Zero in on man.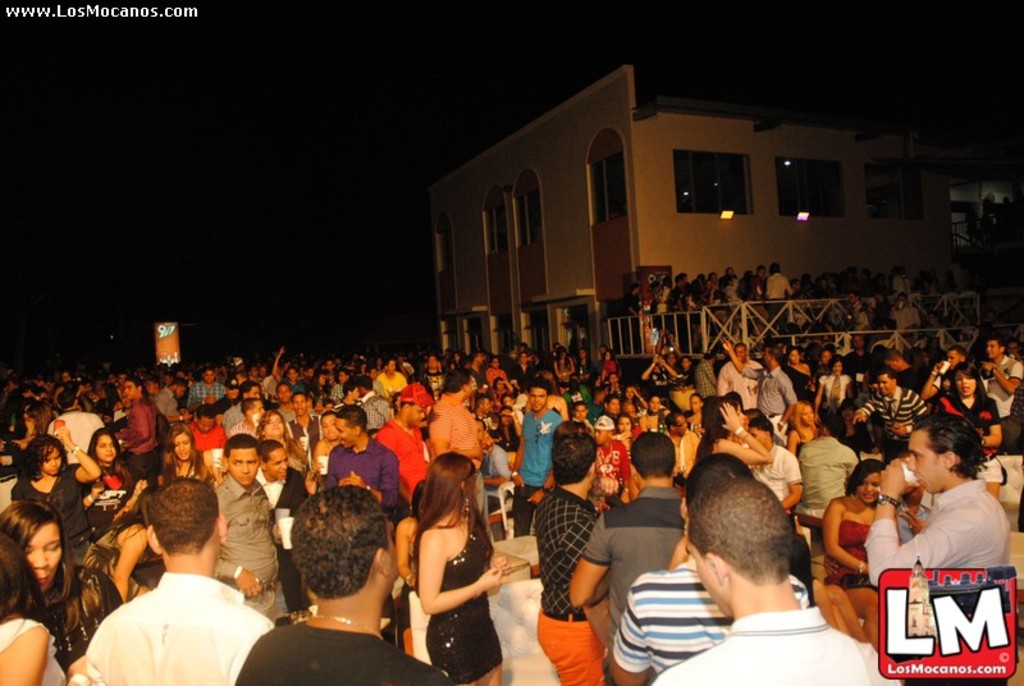
Zeroed in: box=[236, 483, 475, 685].
